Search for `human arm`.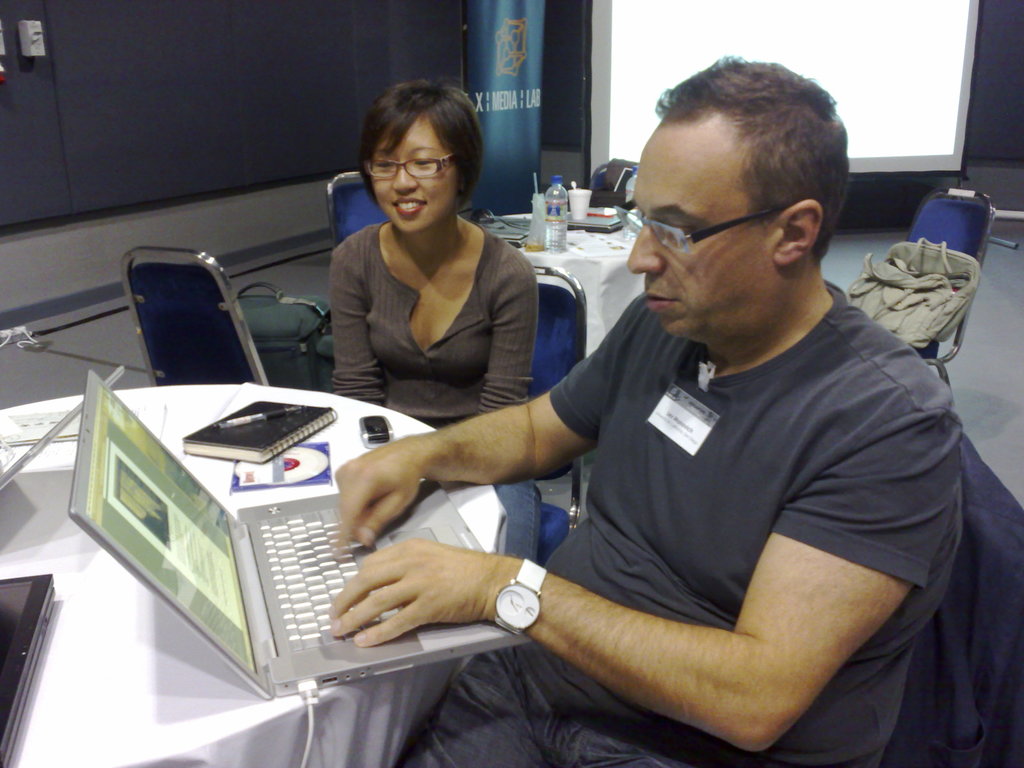
Found at l=327, t=299, r=639, b=566.
